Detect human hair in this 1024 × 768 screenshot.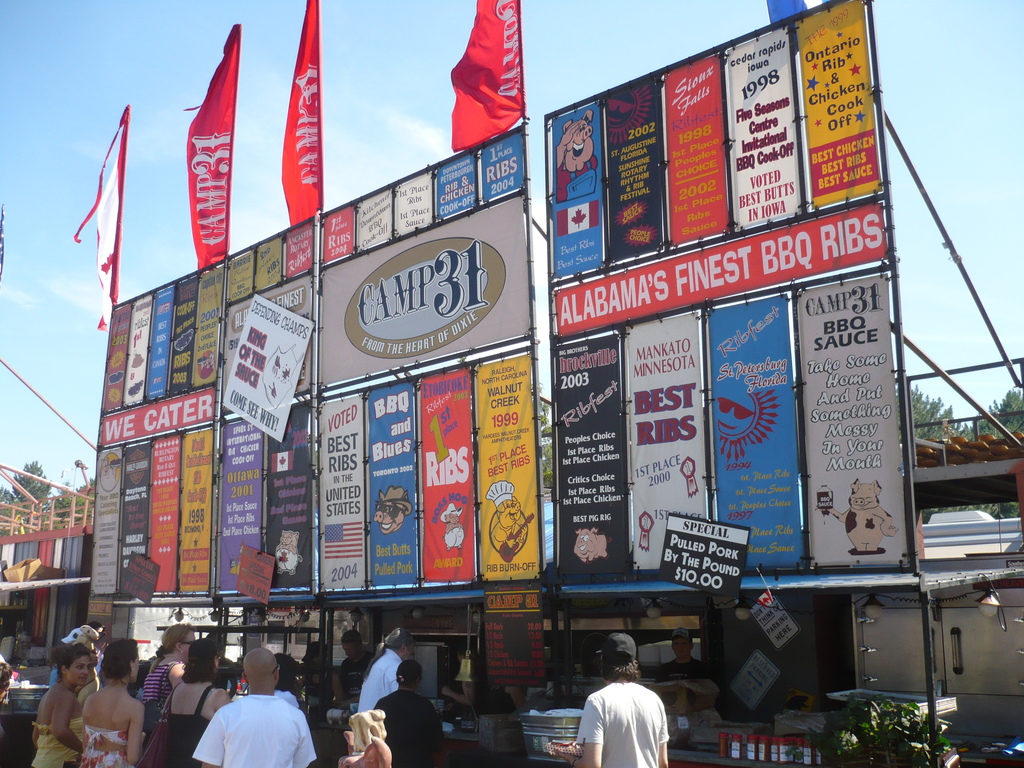
Detection: 342,630,361,650.
